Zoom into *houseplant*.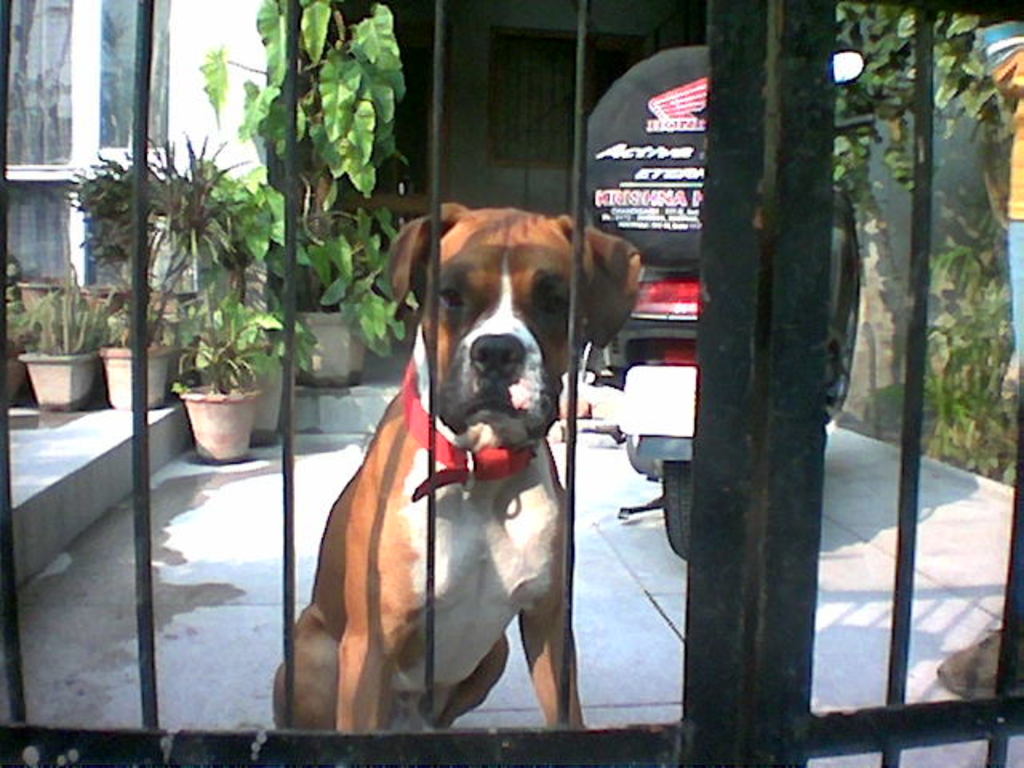
Zoom target: 10:261:120:410.
